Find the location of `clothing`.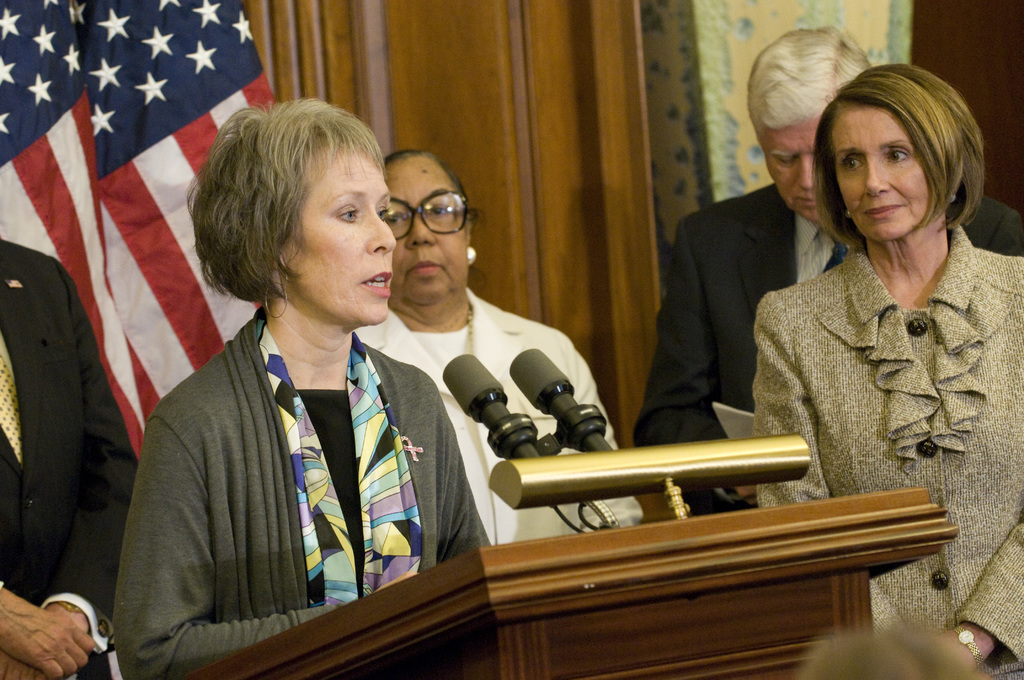
Location: Rect(129, 272, 482, 662).
